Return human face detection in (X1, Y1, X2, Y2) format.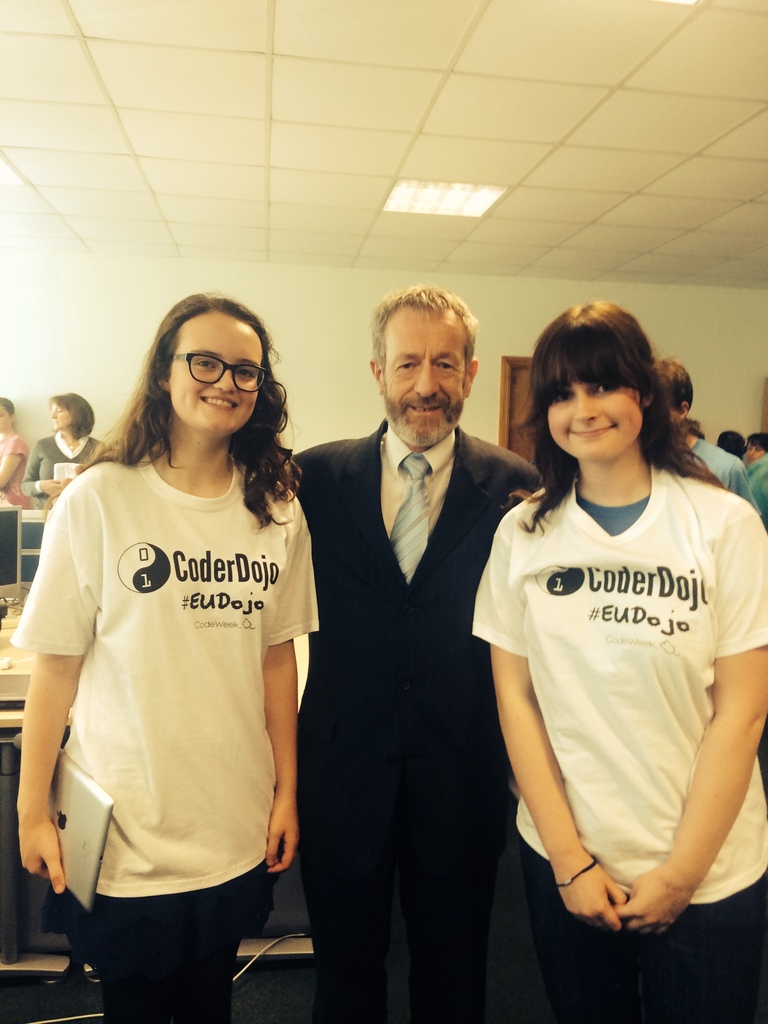
(49, 403, 70, 428).
